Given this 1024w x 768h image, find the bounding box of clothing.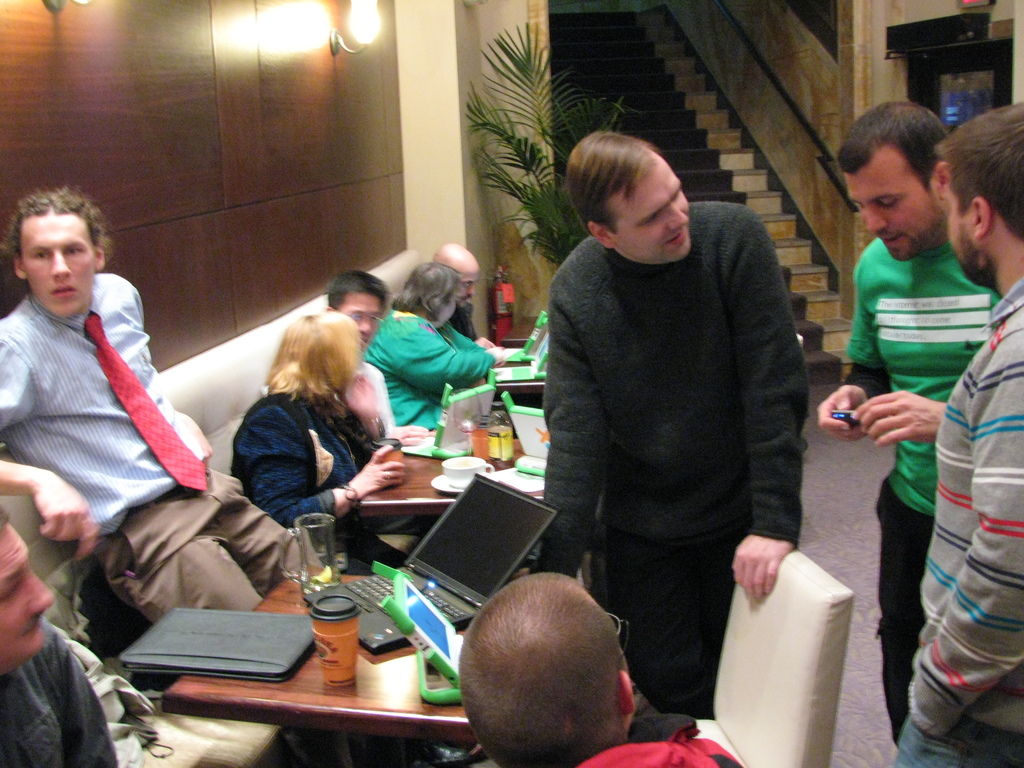
(525, 152, 822, 716).
